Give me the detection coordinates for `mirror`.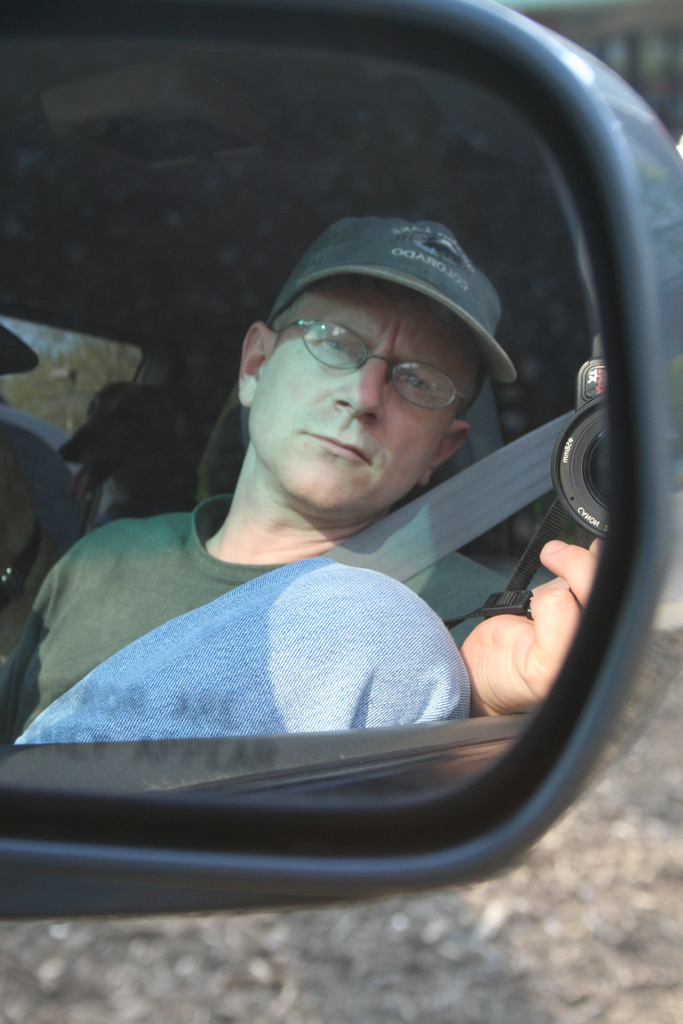
[0, 26, 630, 829].
